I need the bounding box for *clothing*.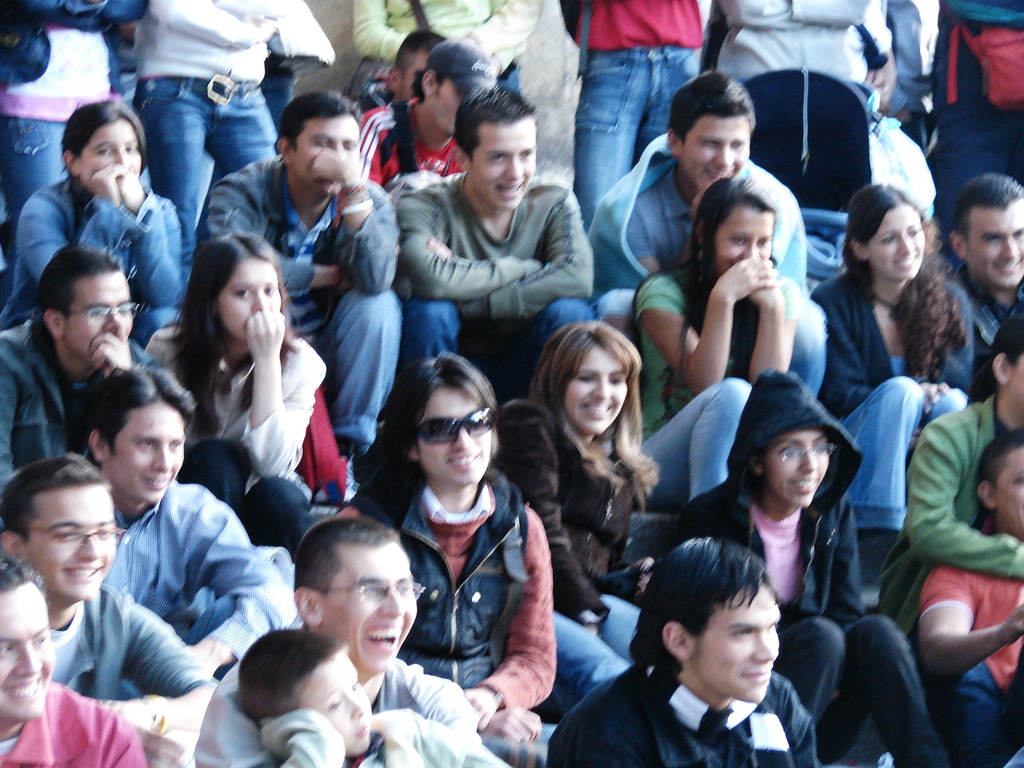
Here it is: [left=0, top=680, right=148, bottom=767].
